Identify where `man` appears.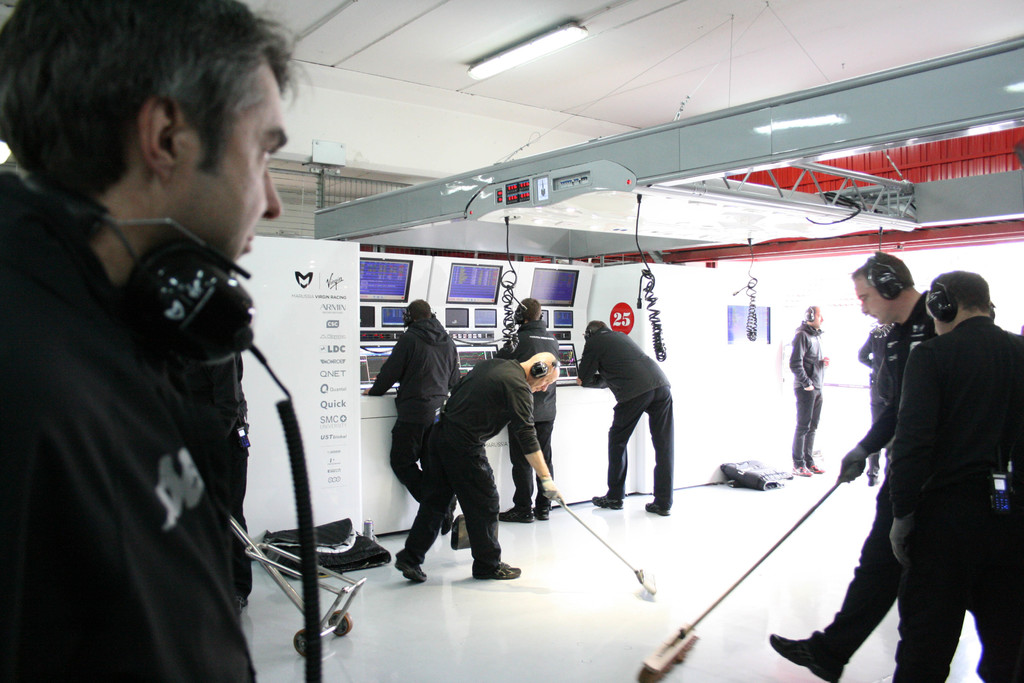
Appears at bbox=(883, 270, 1023, 682).
